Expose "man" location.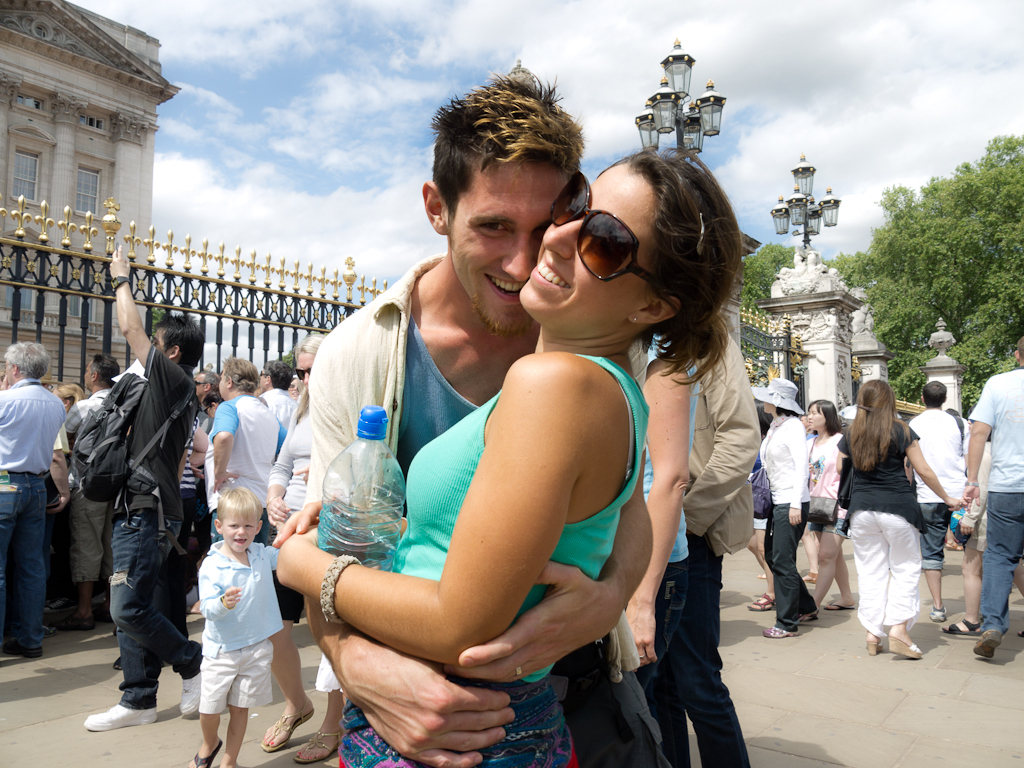
Exposed at {"left": 907, "top": 379, "right": 972, "bottom": 620}.
